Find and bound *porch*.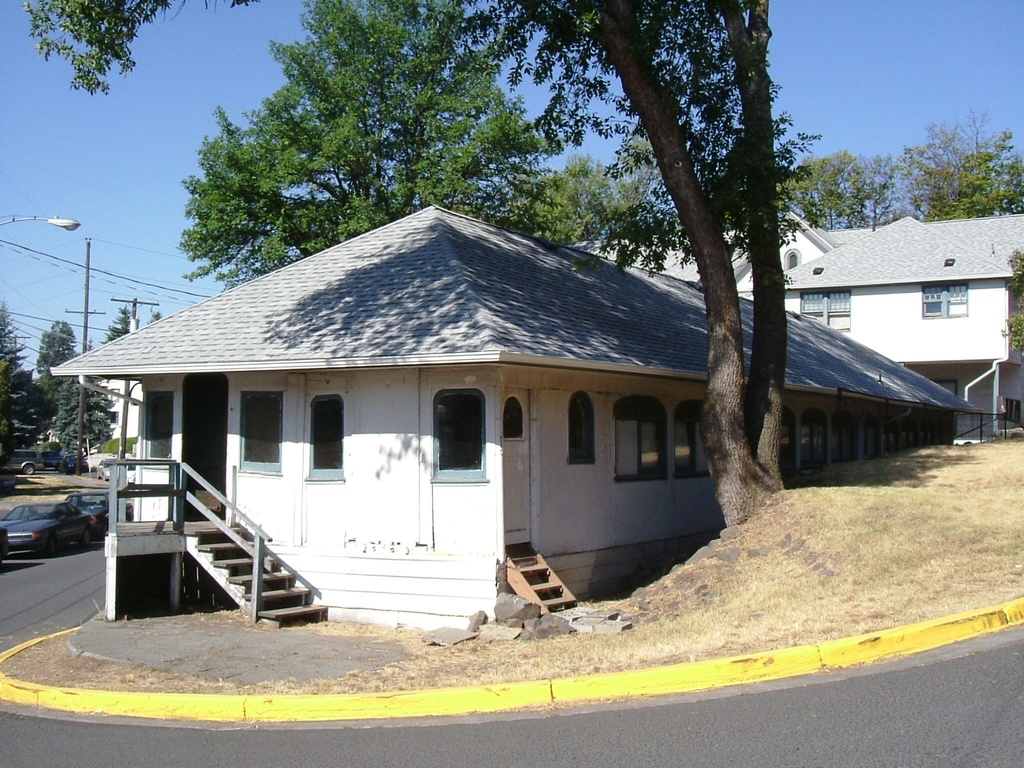
Bound: 104 460 324 628.
